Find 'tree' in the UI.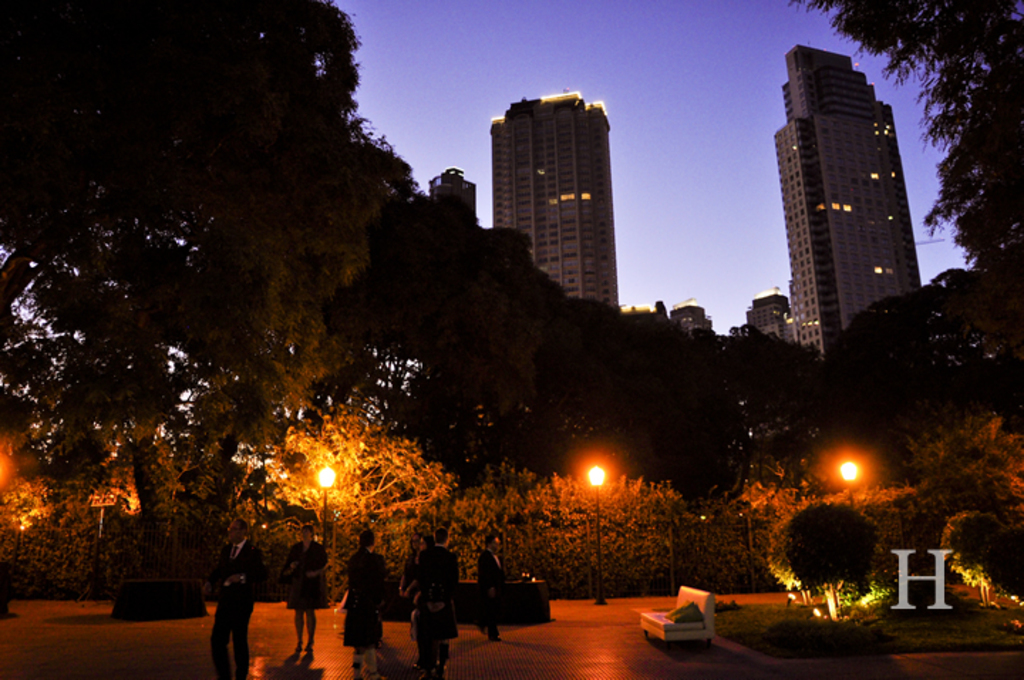
UI element at (819, 0, 1023, 270).
